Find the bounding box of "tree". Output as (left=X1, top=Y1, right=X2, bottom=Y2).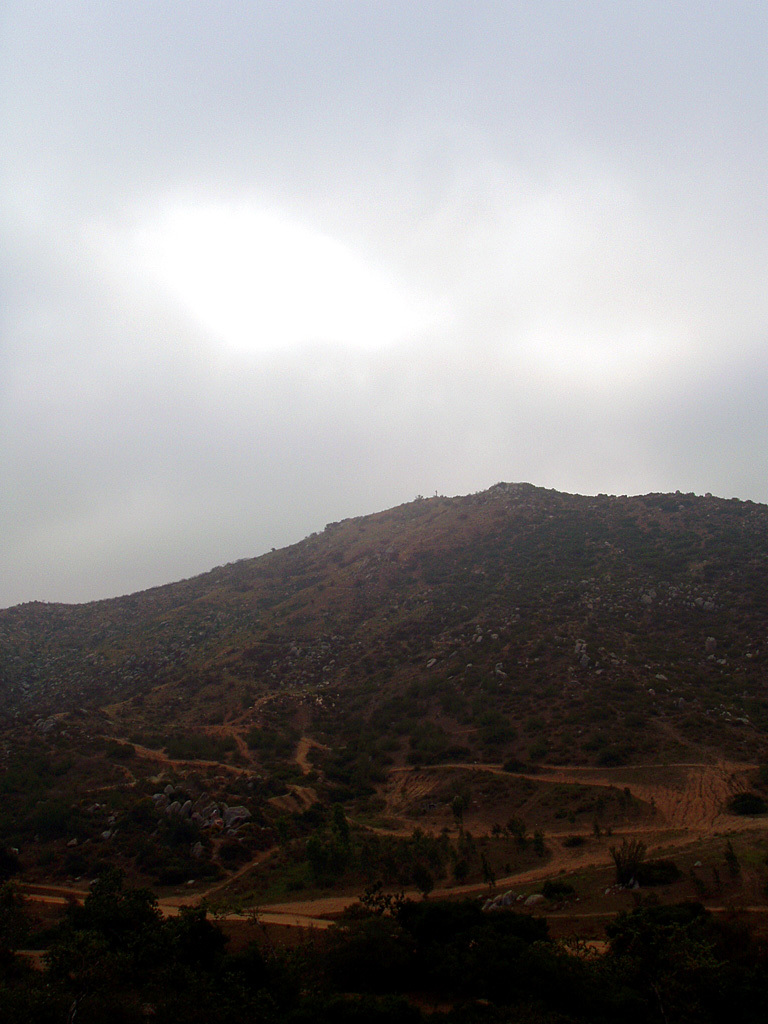
(left=403, top=725, right=472, bottom=768).
